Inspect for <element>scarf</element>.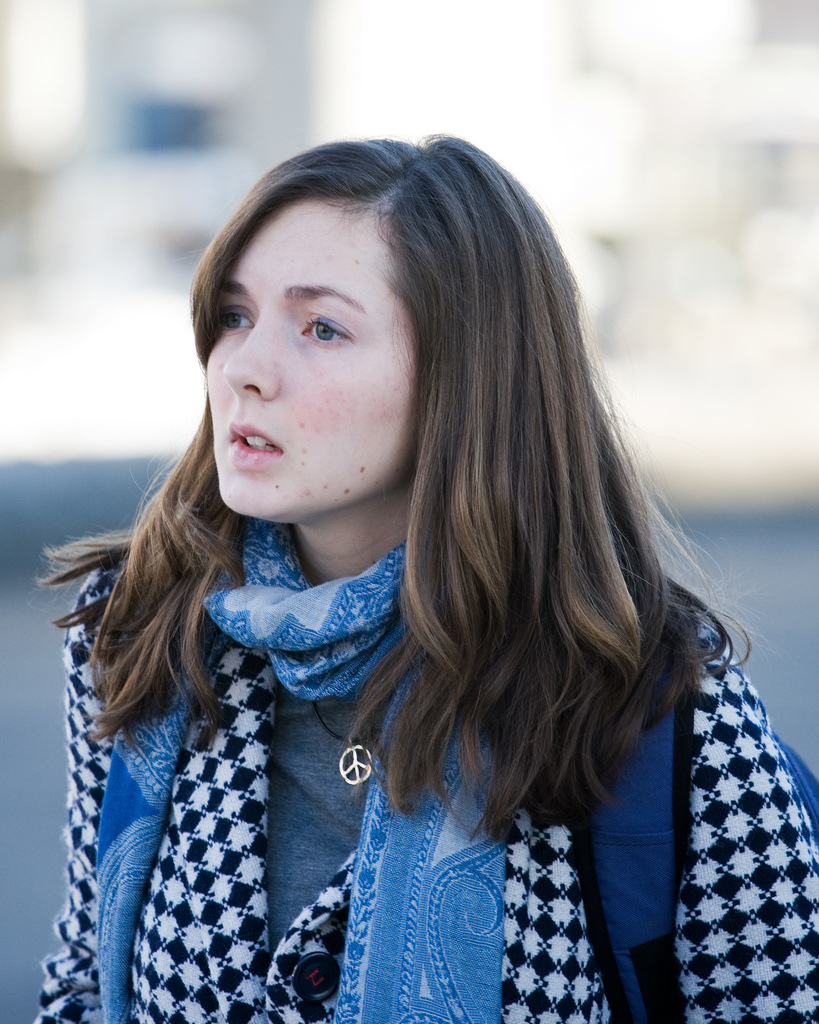
Inspection: [95, 515, 505, 1023].
